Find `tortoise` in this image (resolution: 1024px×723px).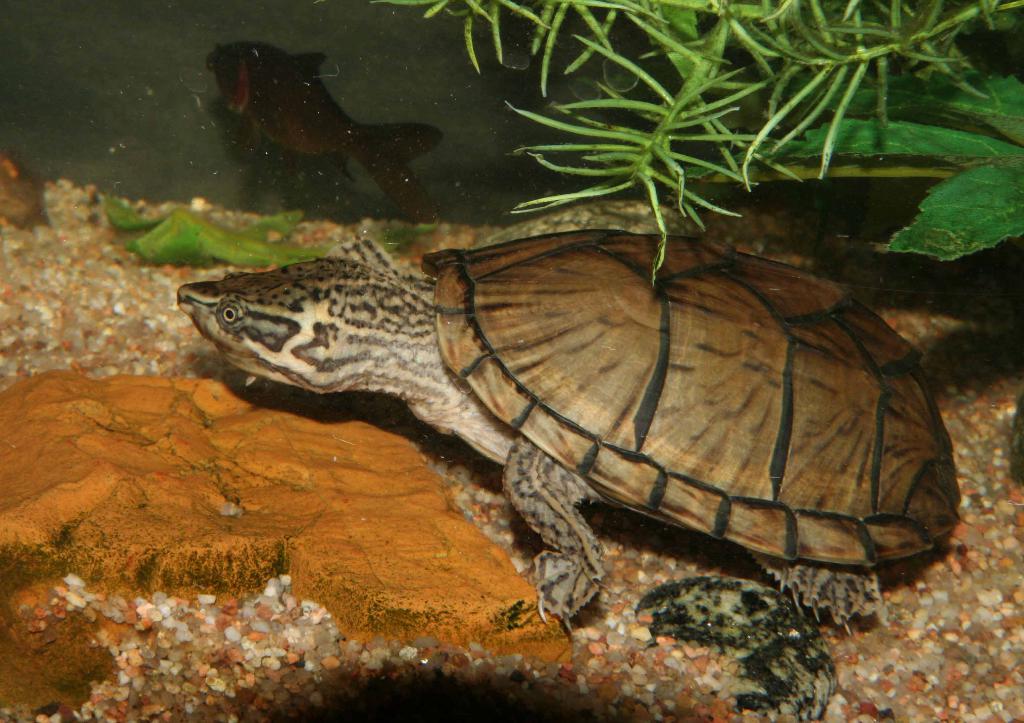
[174, 230, 959, 641].
